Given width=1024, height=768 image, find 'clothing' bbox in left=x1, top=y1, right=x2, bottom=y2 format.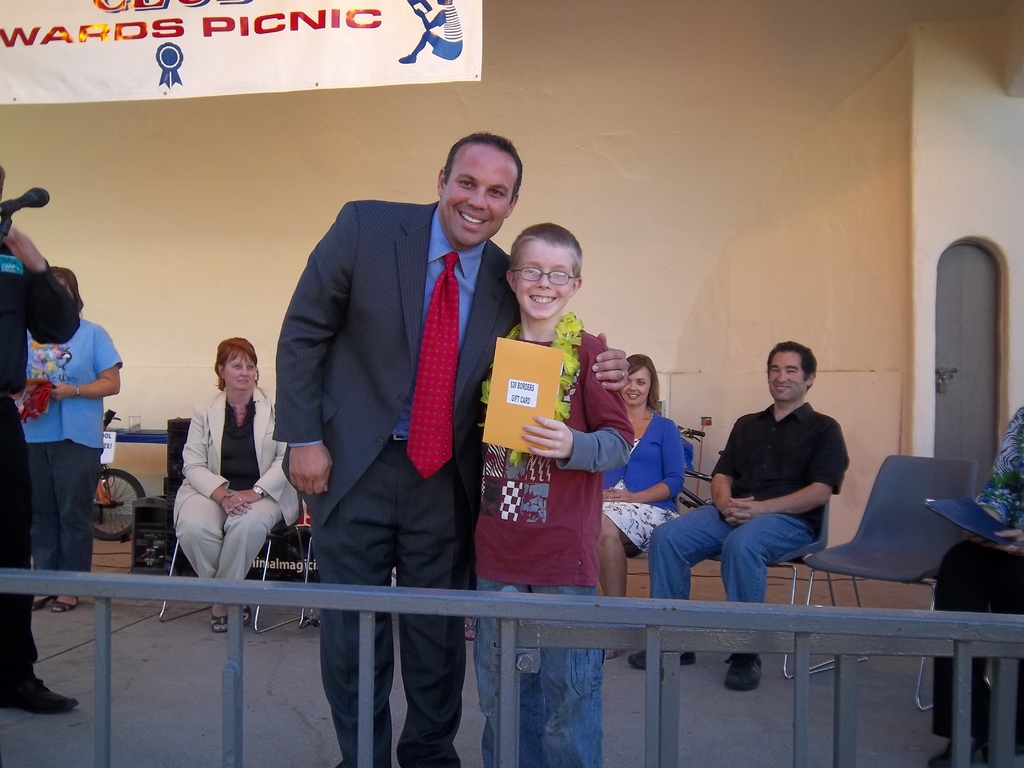
left=274, top=195, right=525, bottom=767.
